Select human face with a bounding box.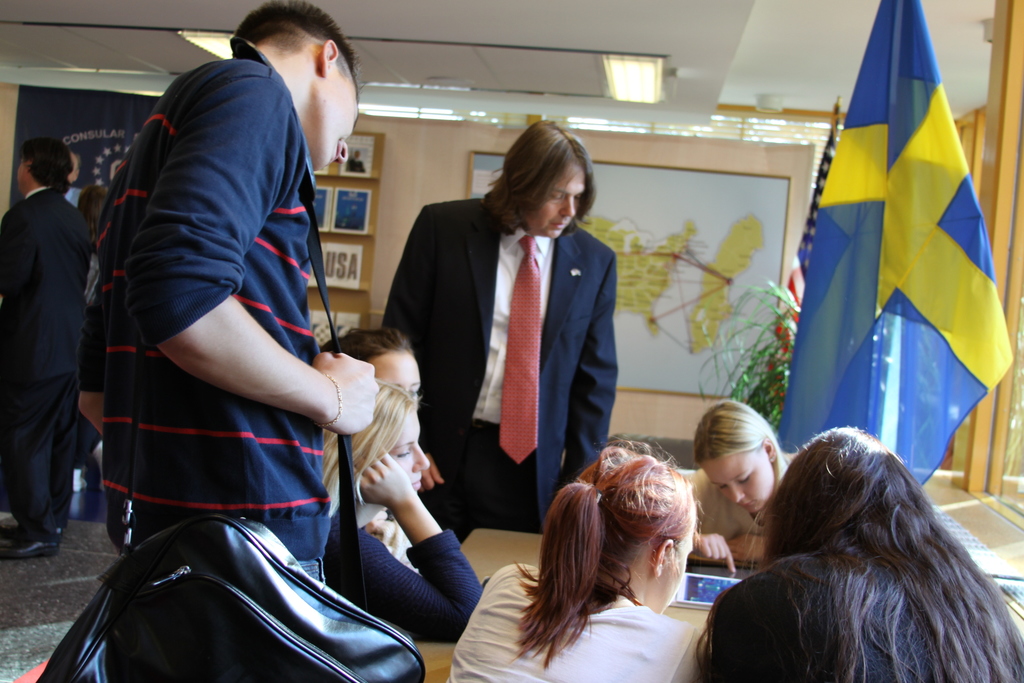
box(532, 167, 588, 239).
